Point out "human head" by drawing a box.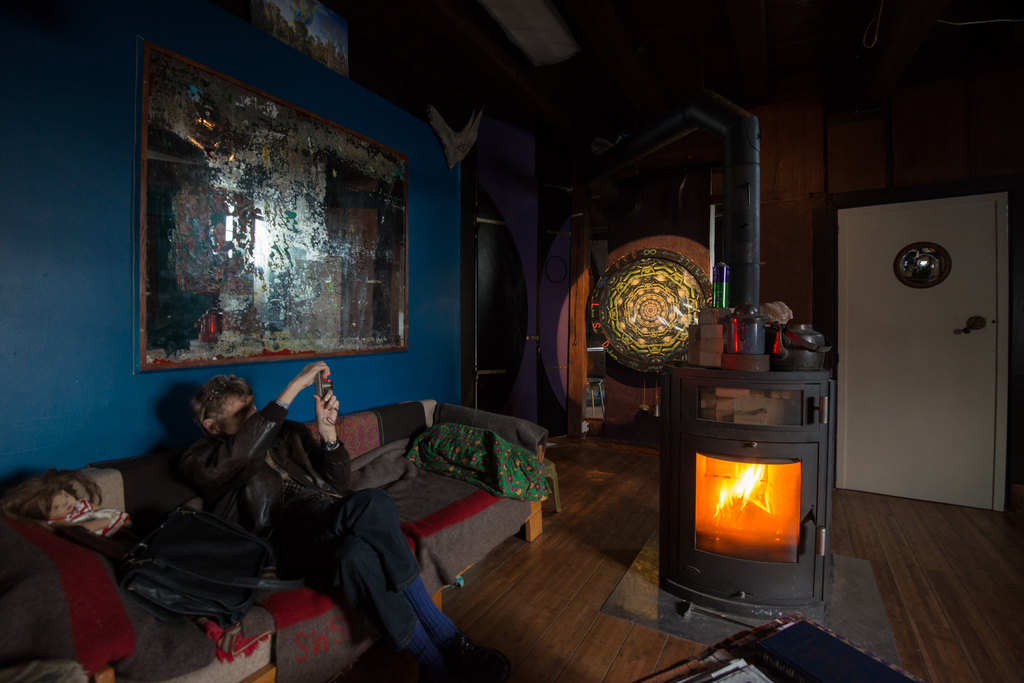
[x1=182, y1=380, x2=259, y2=445].
